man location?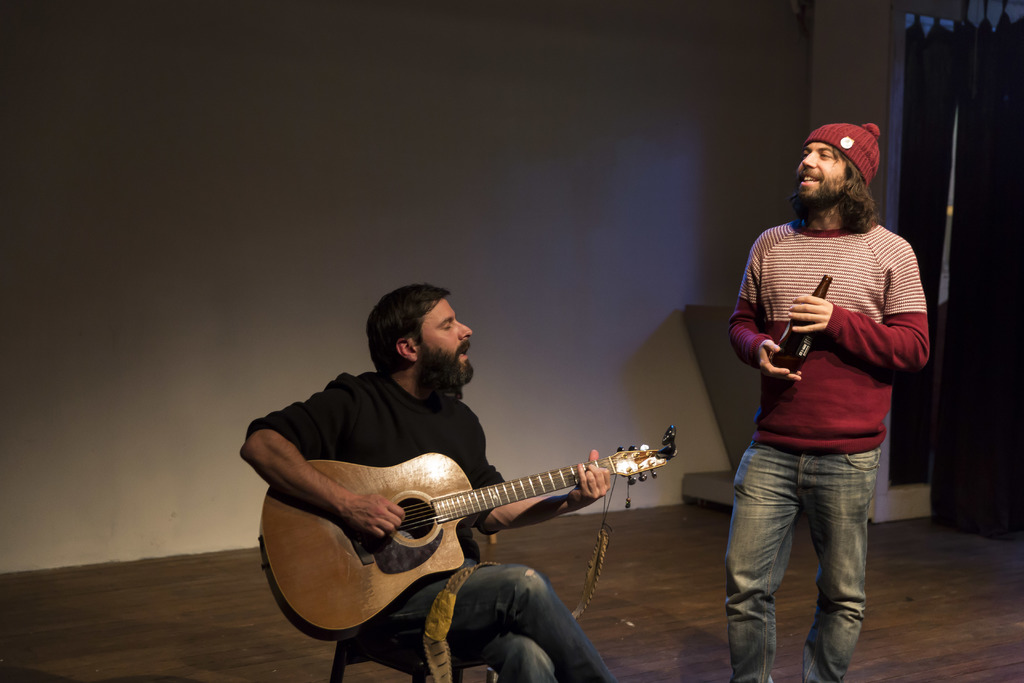
[241, 283, 618, 682]
